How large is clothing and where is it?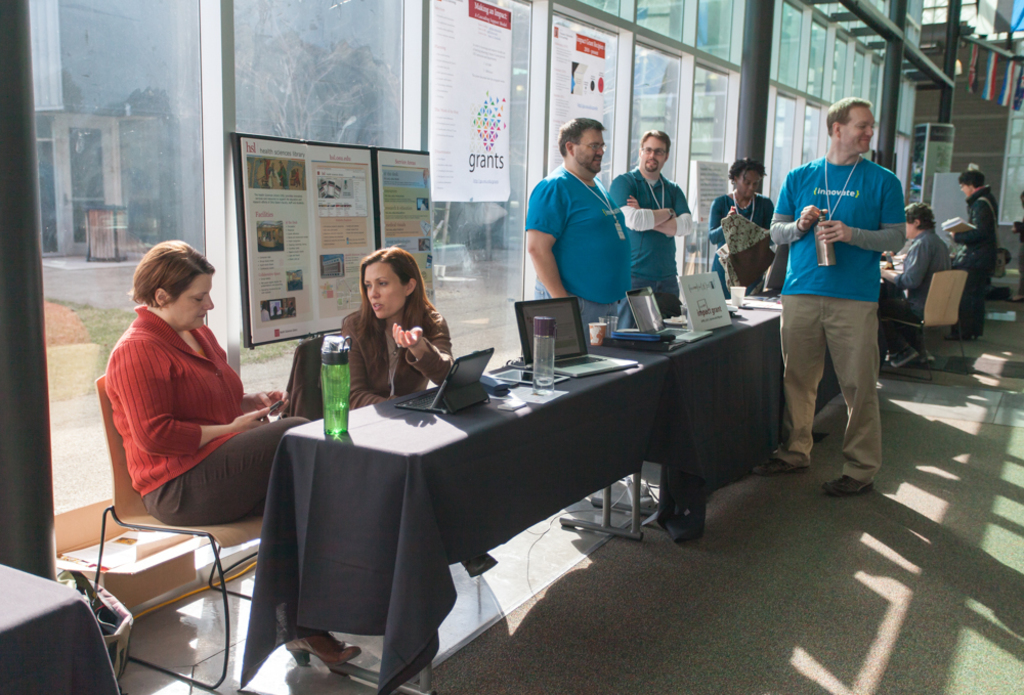
Bounding box: BBox(104, 303, 310, 534).
